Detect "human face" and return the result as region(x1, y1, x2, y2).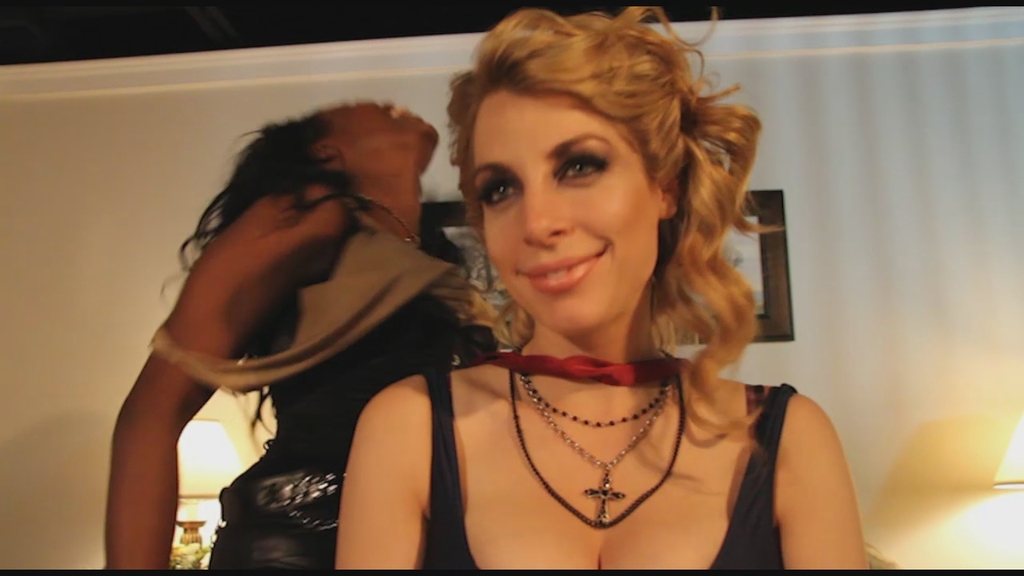
region(474, 90, 653, 332).
